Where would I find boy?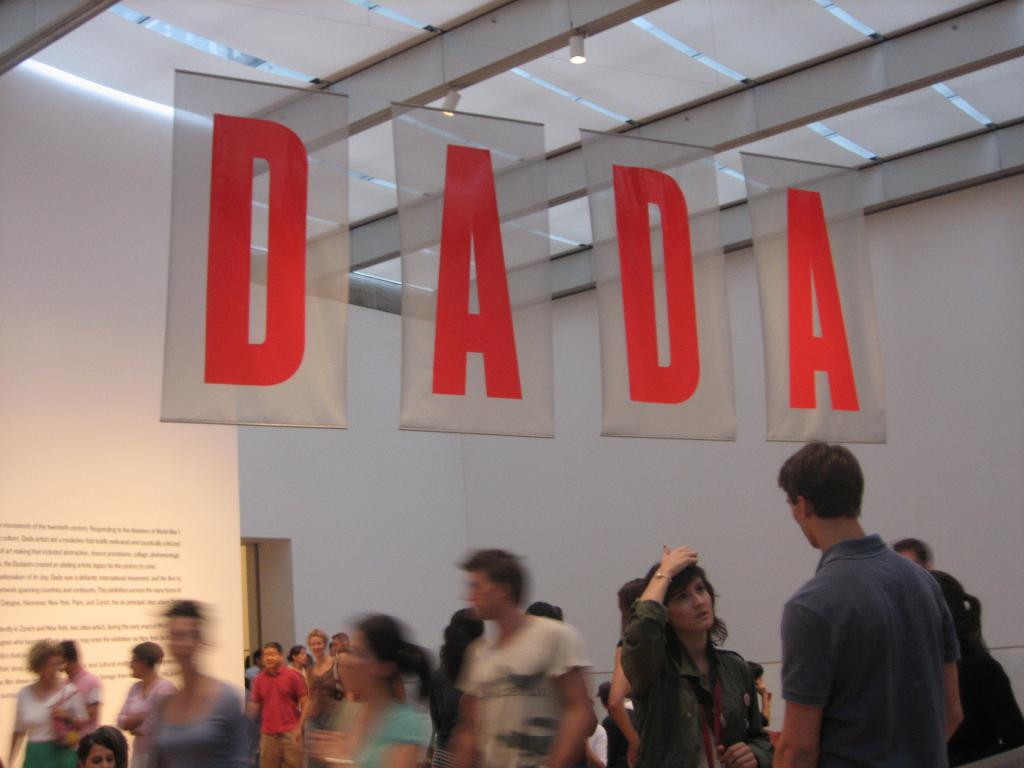
At (771,439,962,767).
